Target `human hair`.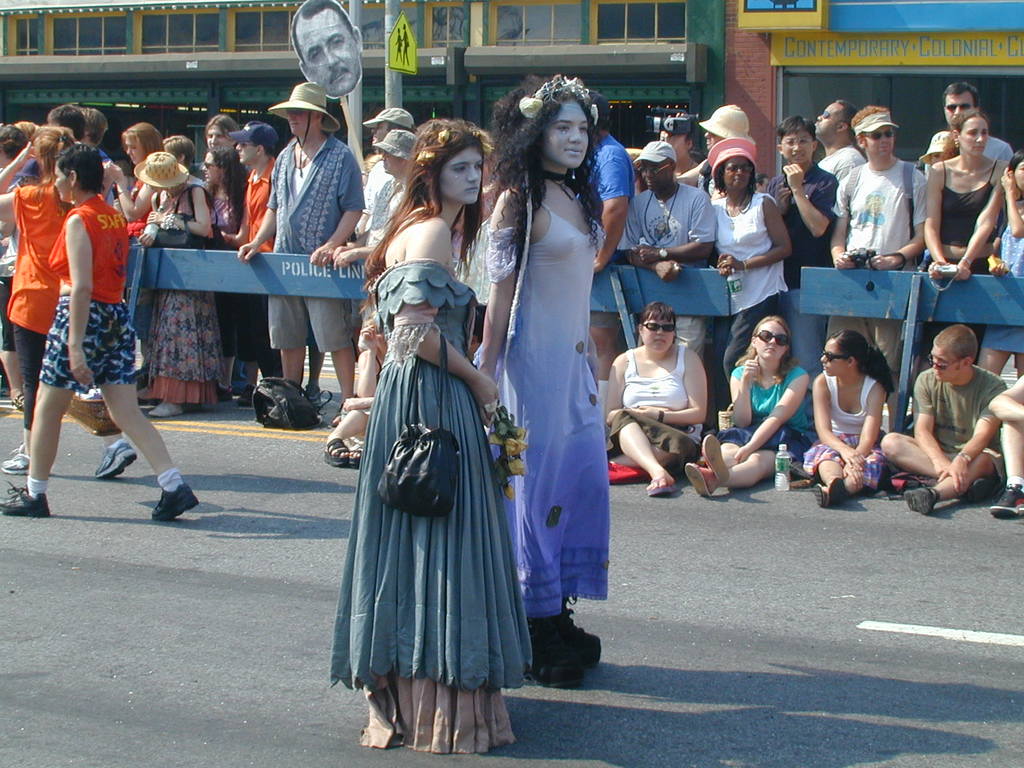
Target region: (left=734, top=317, right=792, bottom=365).
